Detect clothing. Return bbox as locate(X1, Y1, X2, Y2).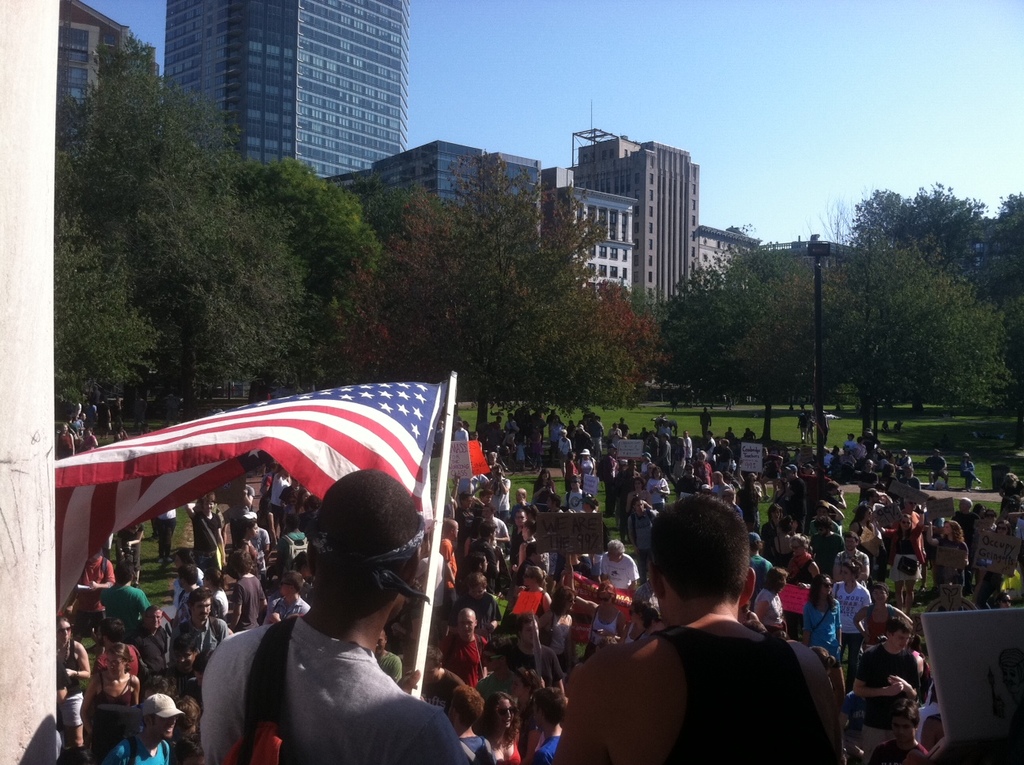
locate(802, 592, 845, 650).
